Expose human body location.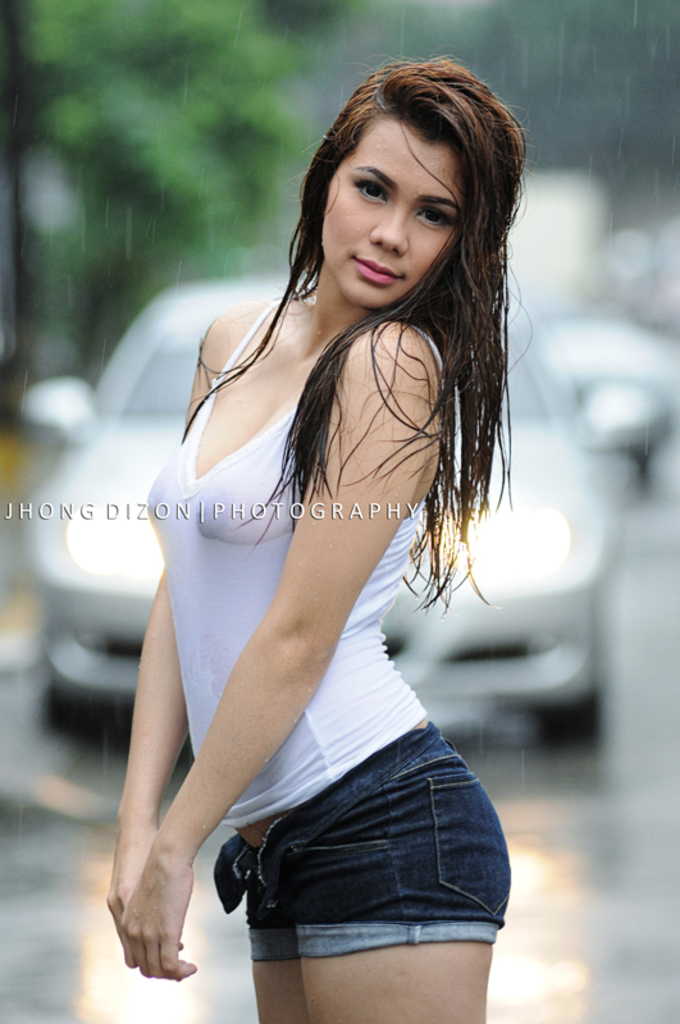
Exposed at pyautogui.locateOnScreen(87, 52, 538, 1018).
